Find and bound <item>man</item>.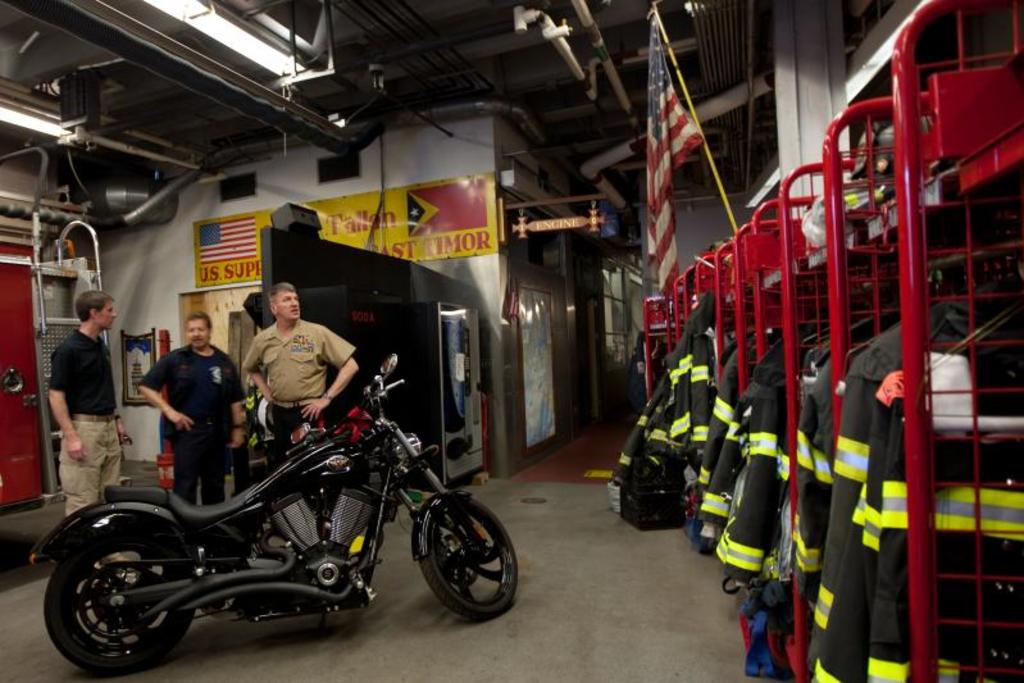
Bound: (135, 310, 246, 511).
